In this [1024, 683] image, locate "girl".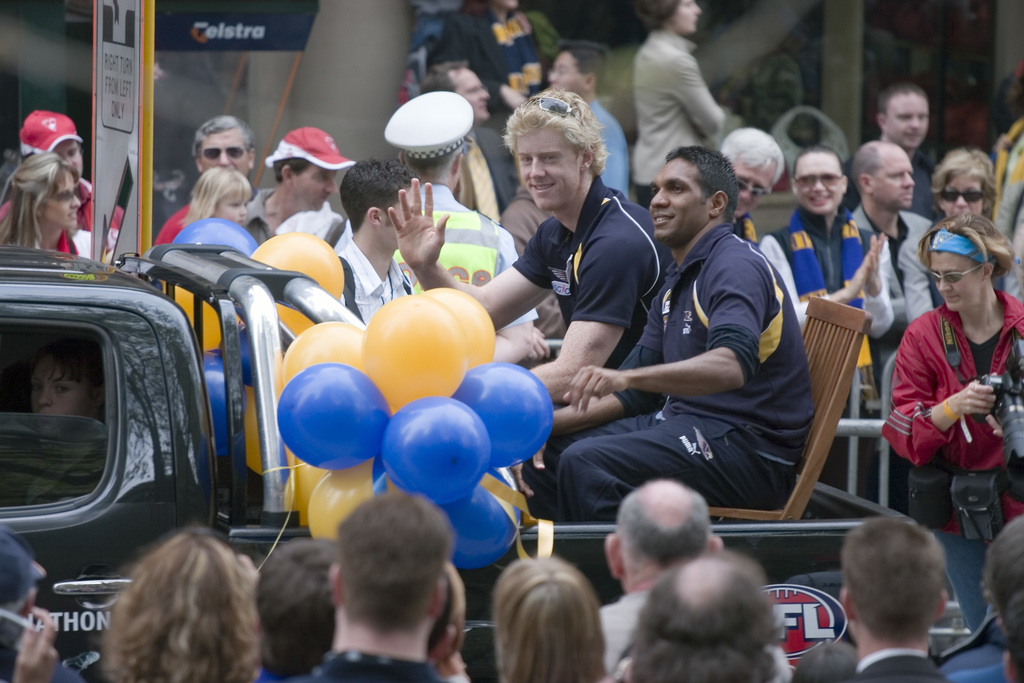
Bounding box: <bbox>893, 217, 1023, 548</bbox>.
